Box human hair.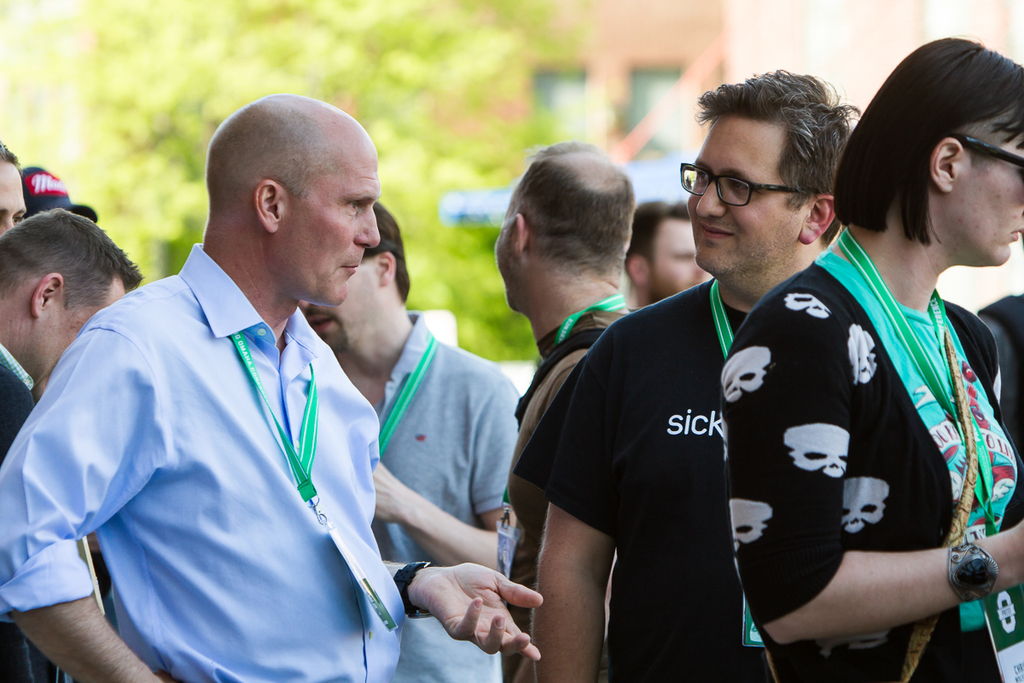
[361,196,411,306].
